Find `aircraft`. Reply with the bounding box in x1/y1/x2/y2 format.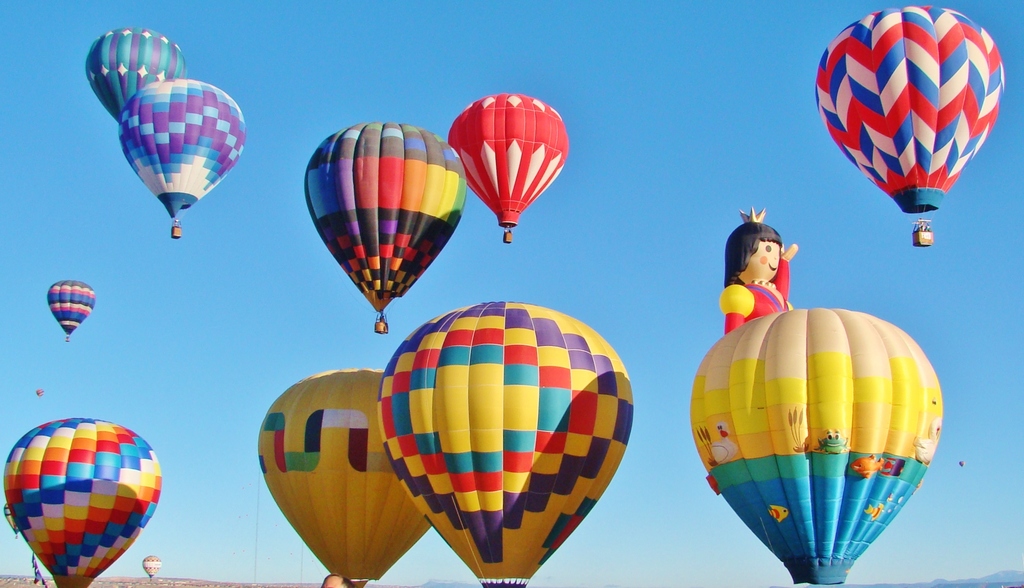
373/302/638/587.
